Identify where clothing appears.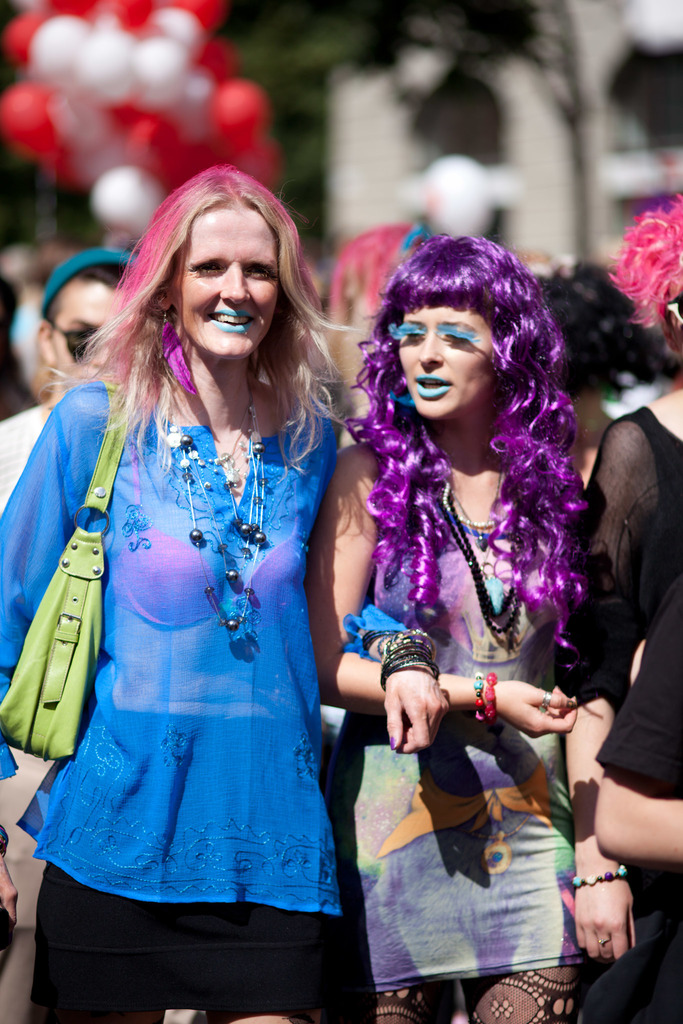
Appears at bbox=[552, 421, 682, 715].
